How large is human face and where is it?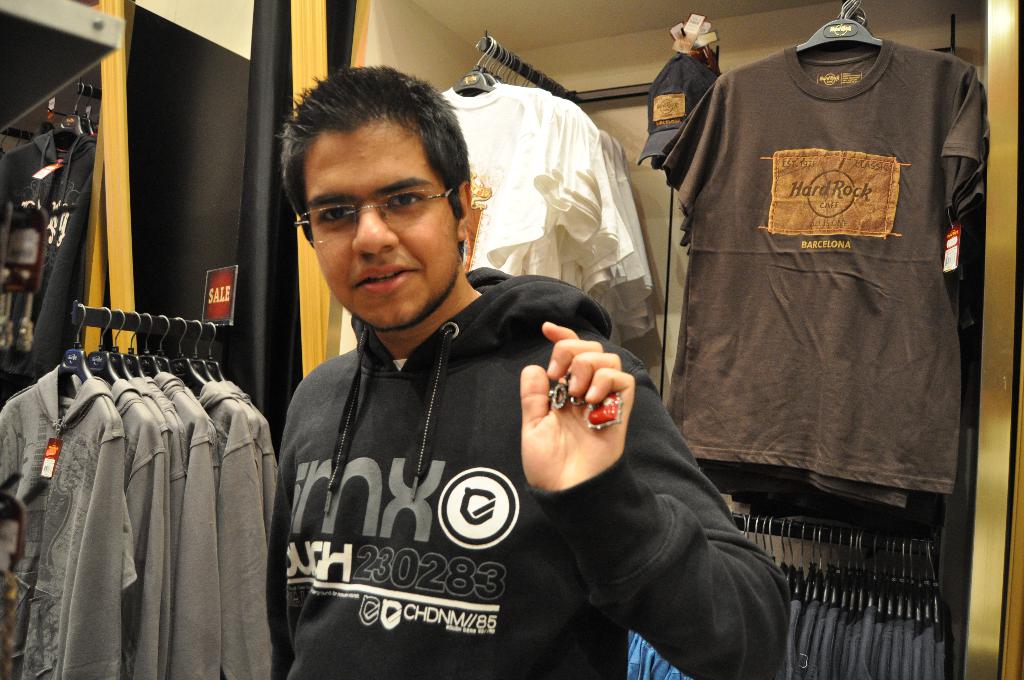
Bounding box: box=[316, 114, 468, 328].
